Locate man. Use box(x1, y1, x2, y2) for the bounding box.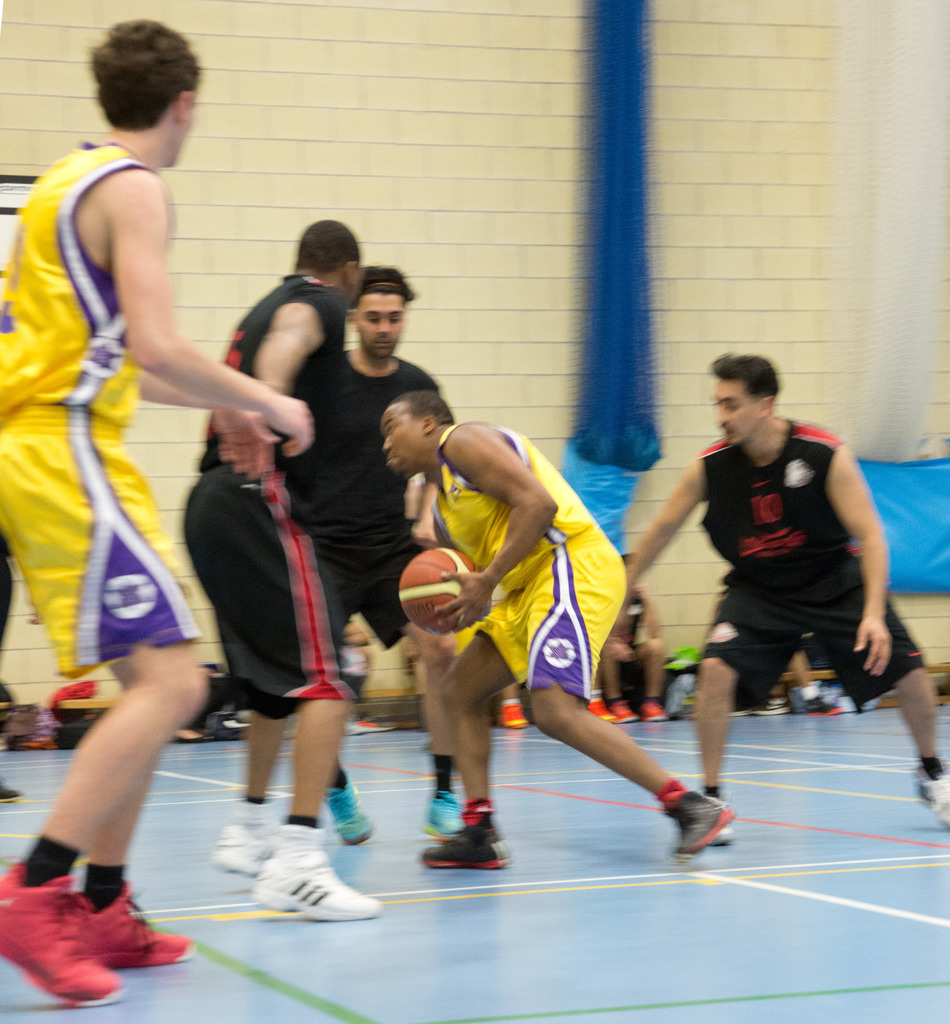
box(385, 376, 702, 875).
